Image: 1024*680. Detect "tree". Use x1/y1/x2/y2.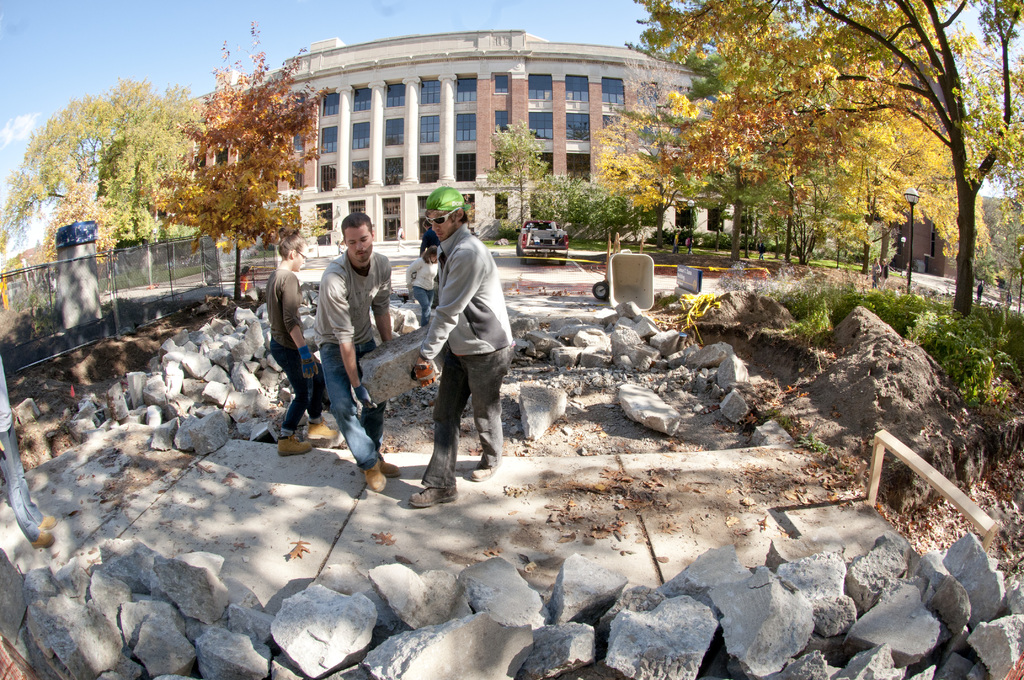
148/19/332/303.
